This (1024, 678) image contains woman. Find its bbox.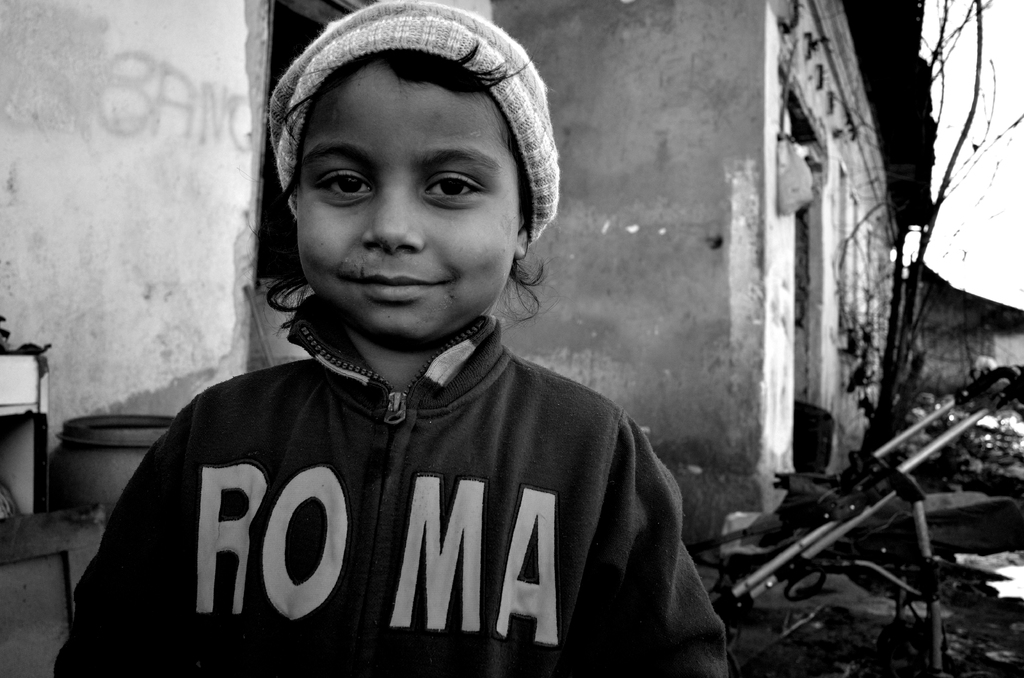
<bbox>64, 0, 743, 666</bbox>.
